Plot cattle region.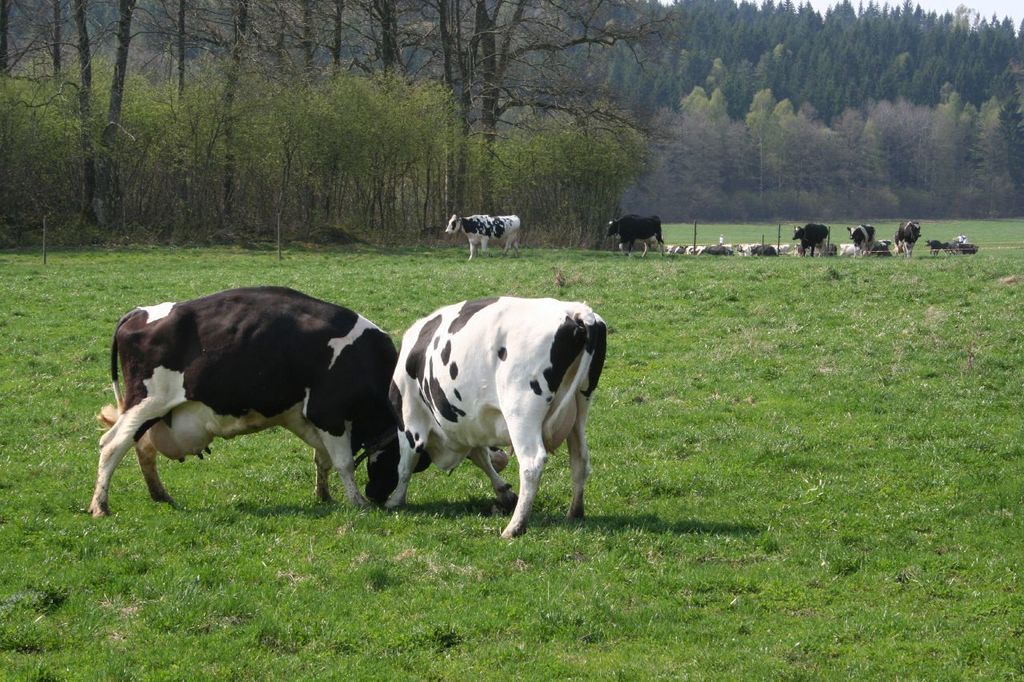
Plotted at [left=901, top=222, right=922, bottom=257].
